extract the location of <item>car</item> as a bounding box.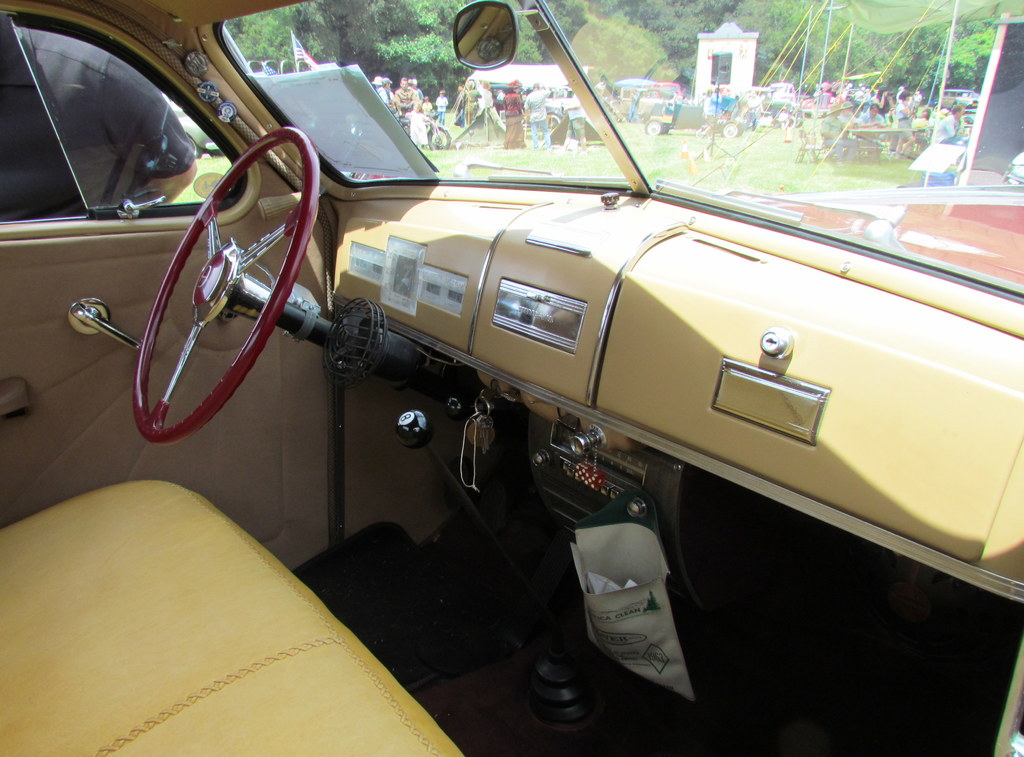
box(0, 0, 1023, 756).
